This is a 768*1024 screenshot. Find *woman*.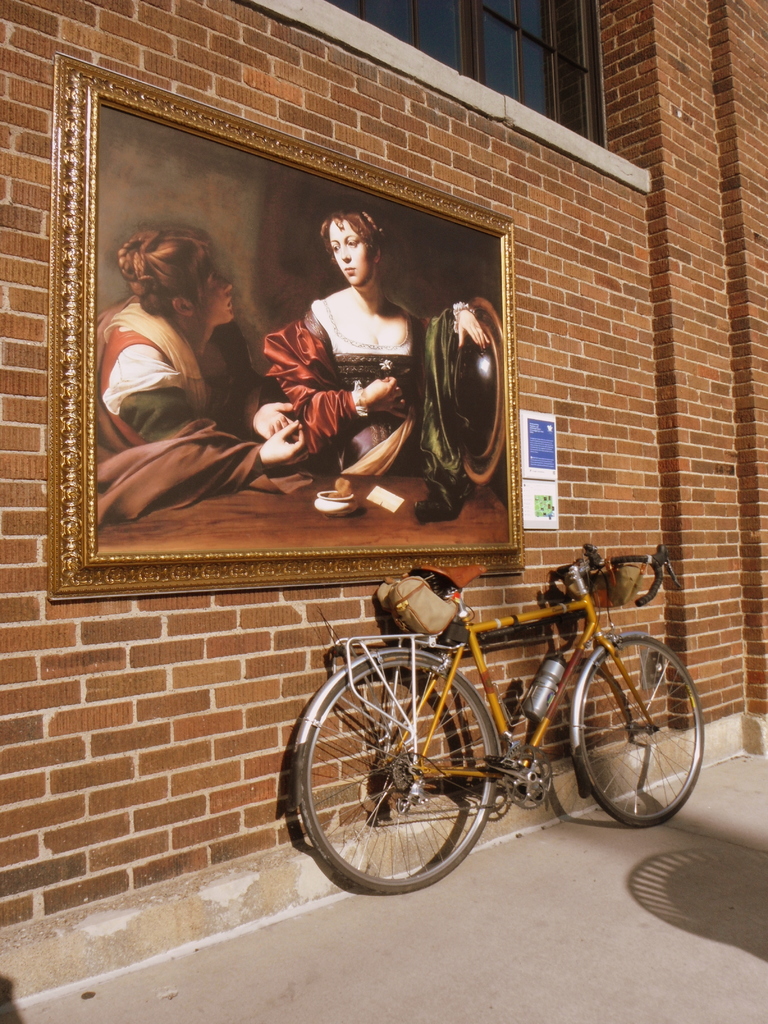
Bounding box: bbox=[238, 196, 449, 526].
